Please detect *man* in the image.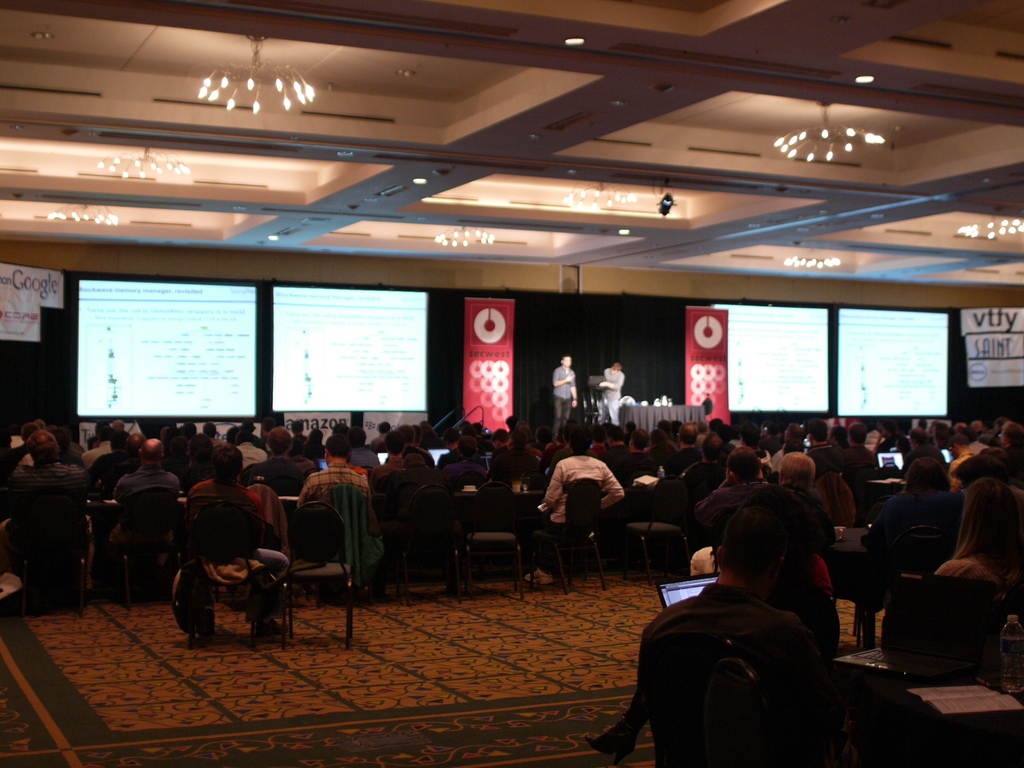
box(770, 422, 806, 470).
